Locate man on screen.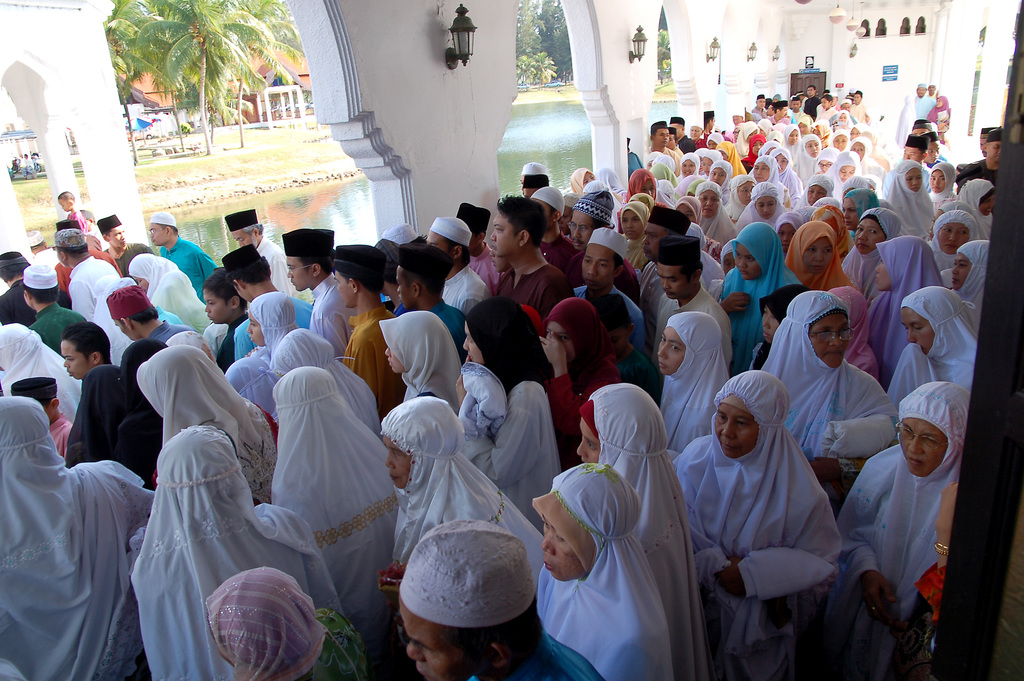
On screen at [x1=152, y1=210, x2=223, y2=304].
